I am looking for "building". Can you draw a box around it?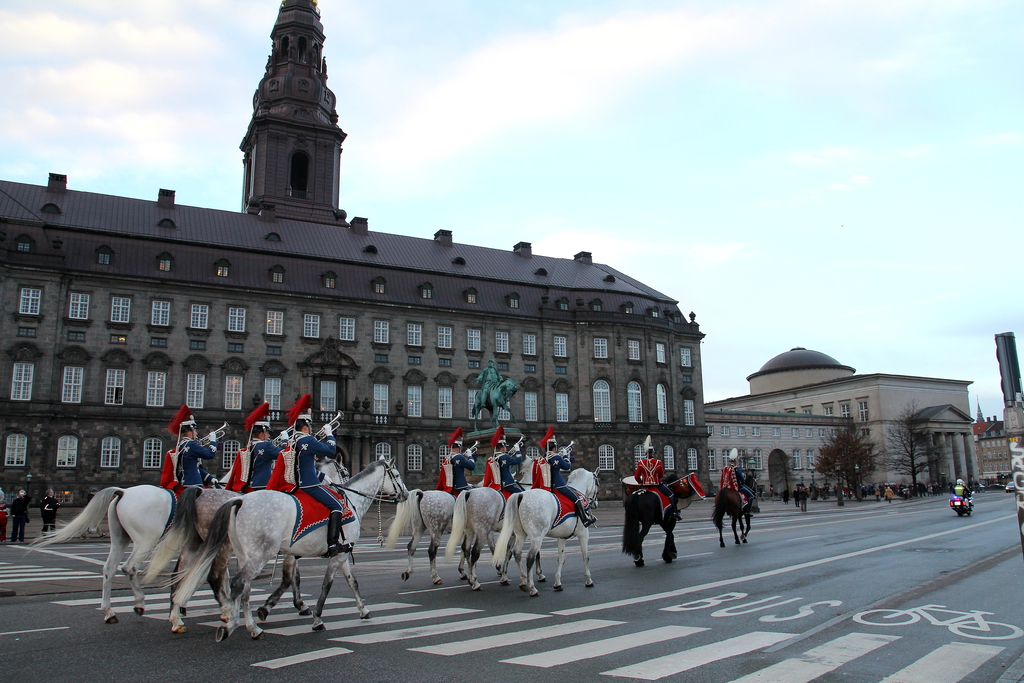
Sure, the bounding box is [0, 0, 712, 498].
